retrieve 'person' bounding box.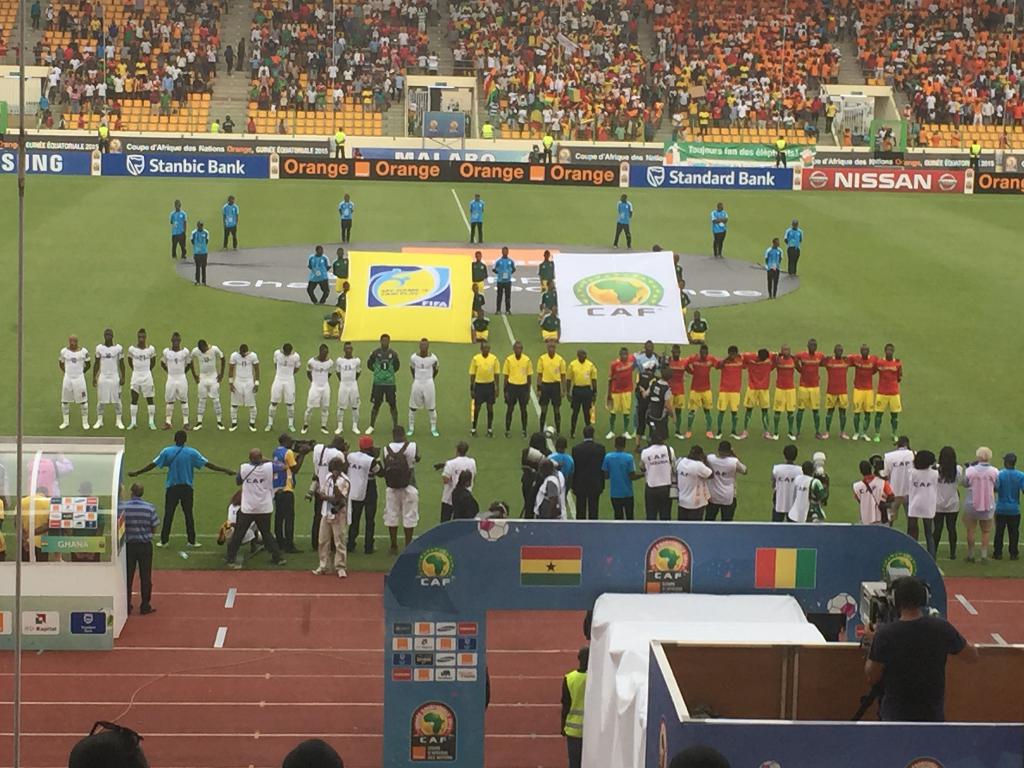
Bounding box: region(808, 451, 829, 490).
